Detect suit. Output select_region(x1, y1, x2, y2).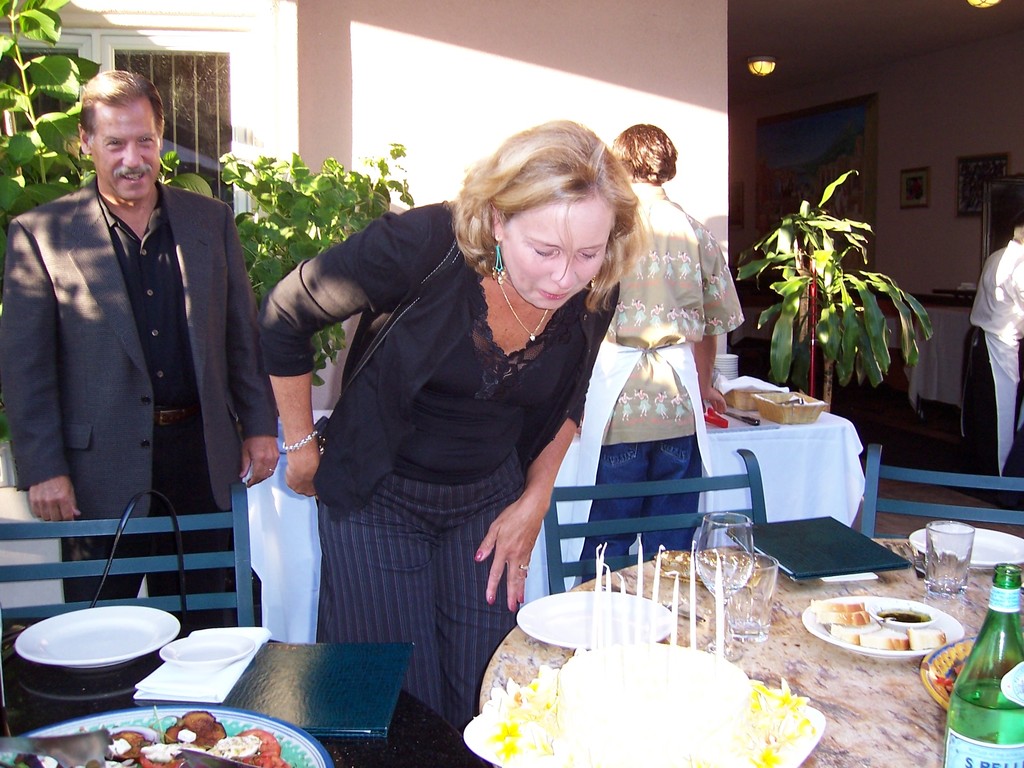
select_region(21, 89, 264, 609).
